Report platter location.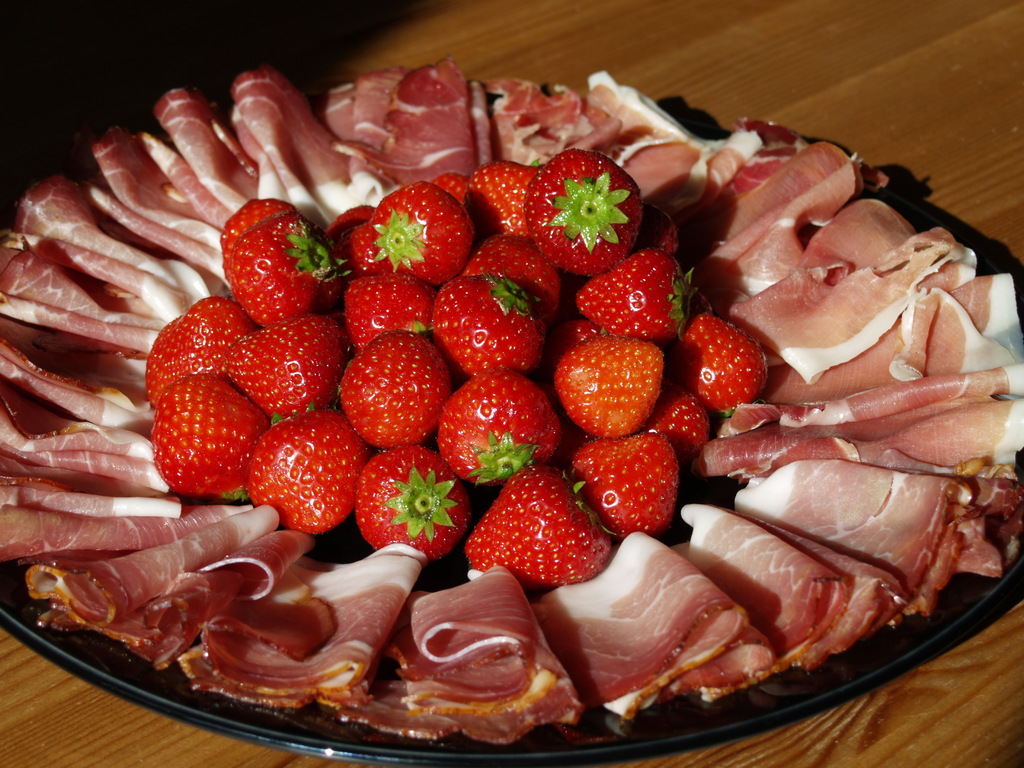
Report: [left=0, top=562, right=1023, bottom=767].
